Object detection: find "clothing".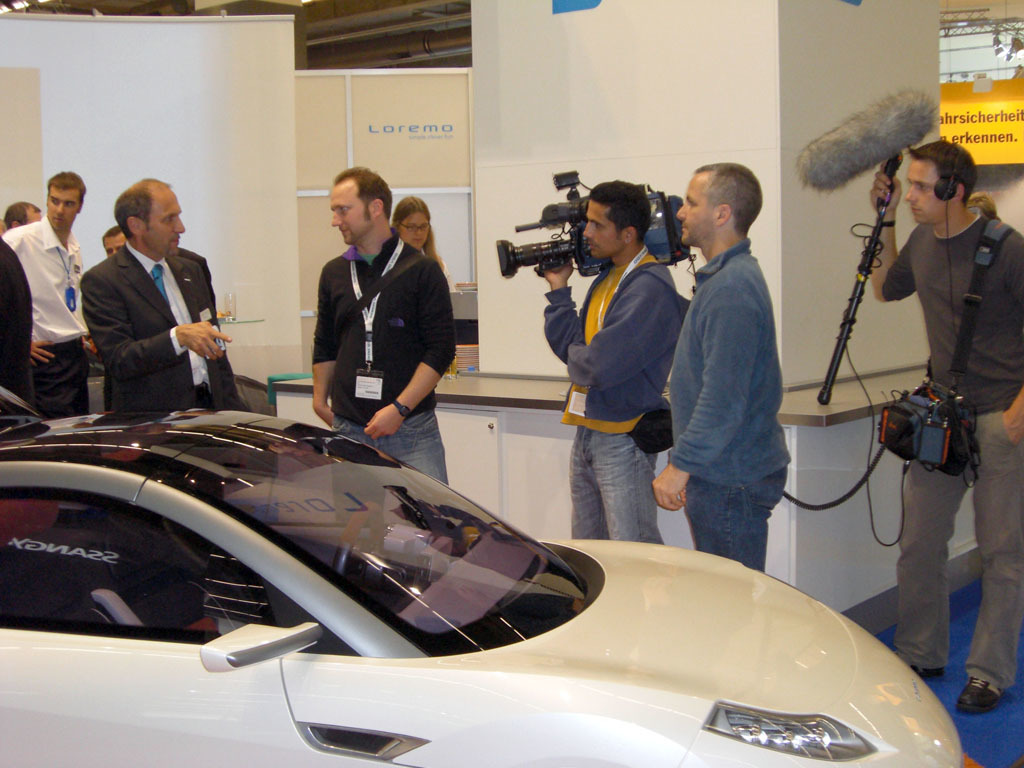
rect(65, 240, 243, 414).
